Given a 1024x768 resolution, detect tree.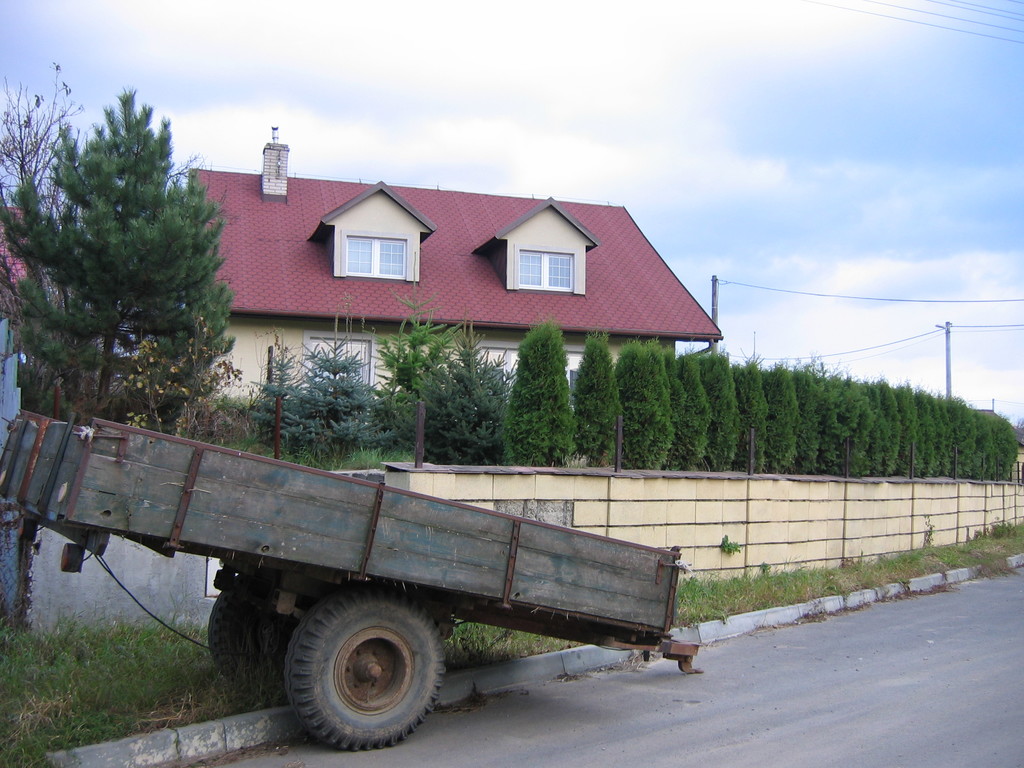
detection(0, 60, 92, 227).
